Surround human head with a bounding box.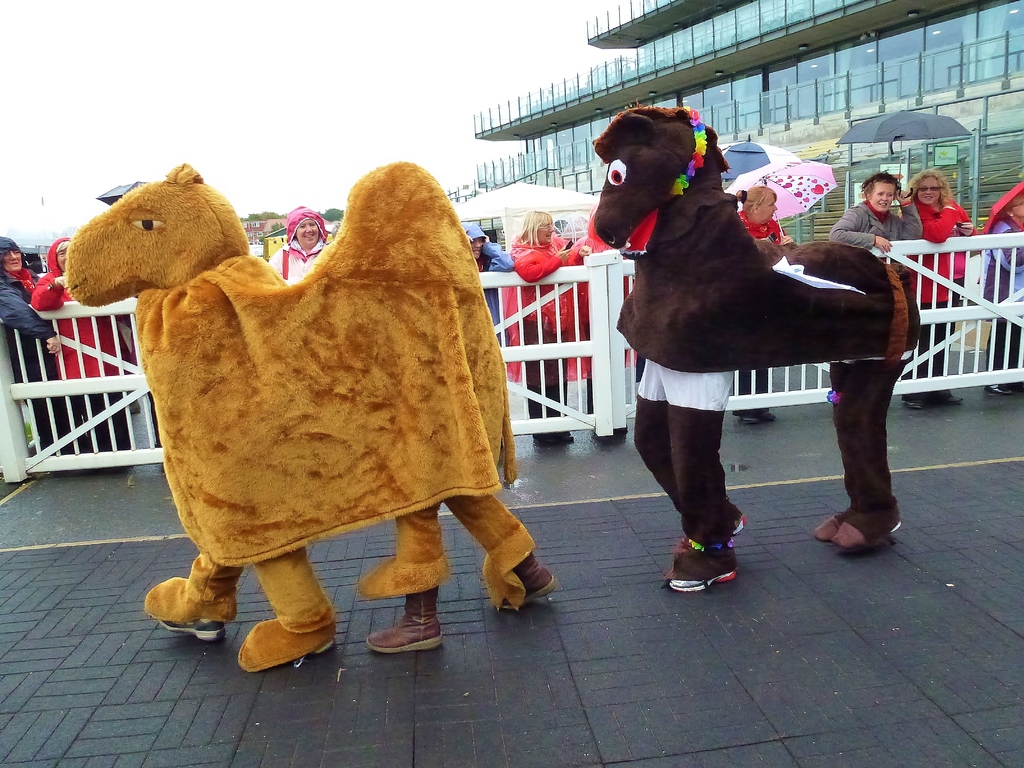
(left=285, top=204, right=325, bottom=249).
